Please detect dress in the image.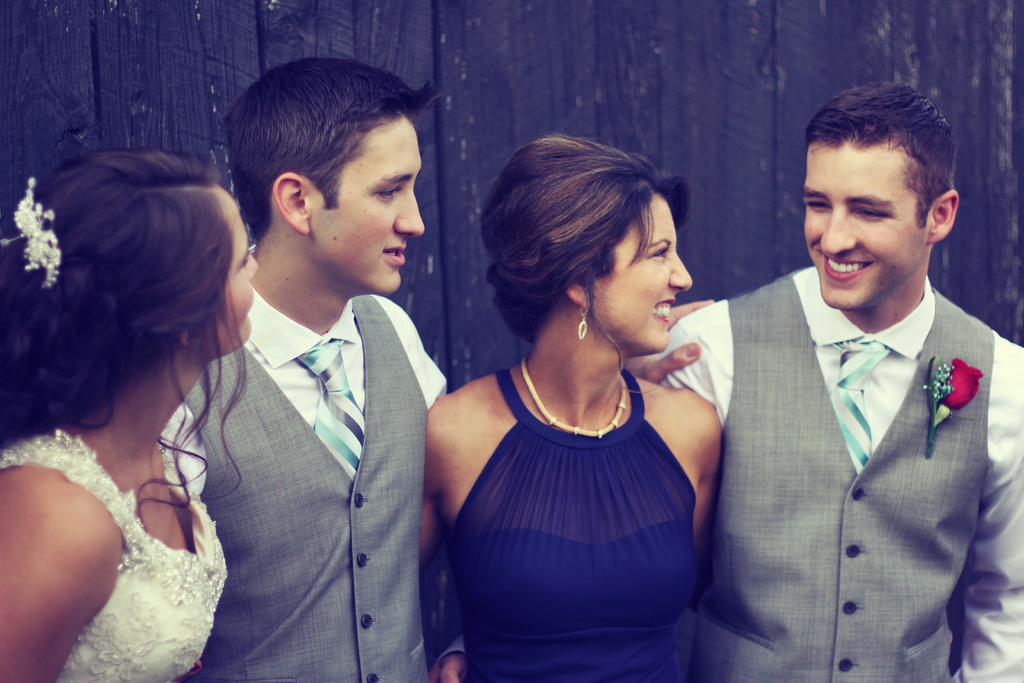
438, 287, 737, 664.
